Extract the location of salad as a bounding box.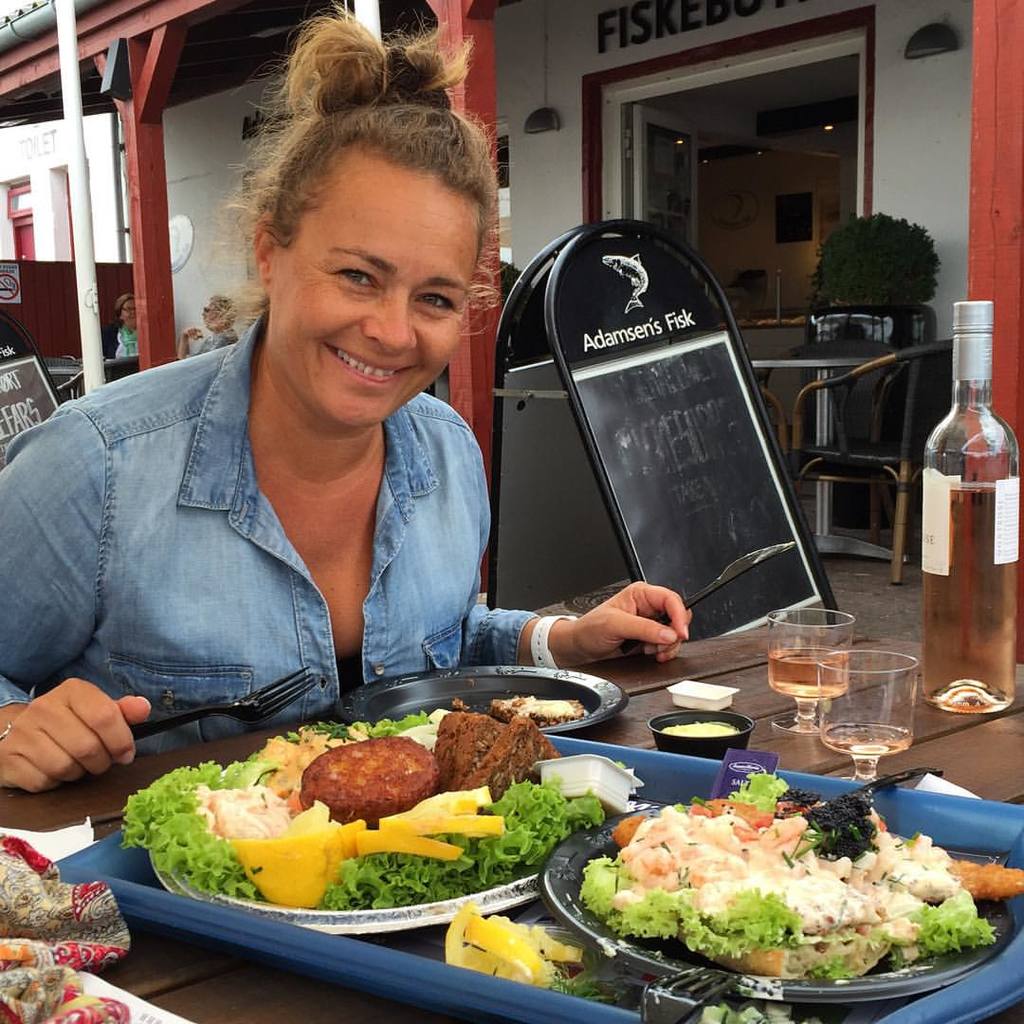
<region>111, 707, 617, 917</region>.
